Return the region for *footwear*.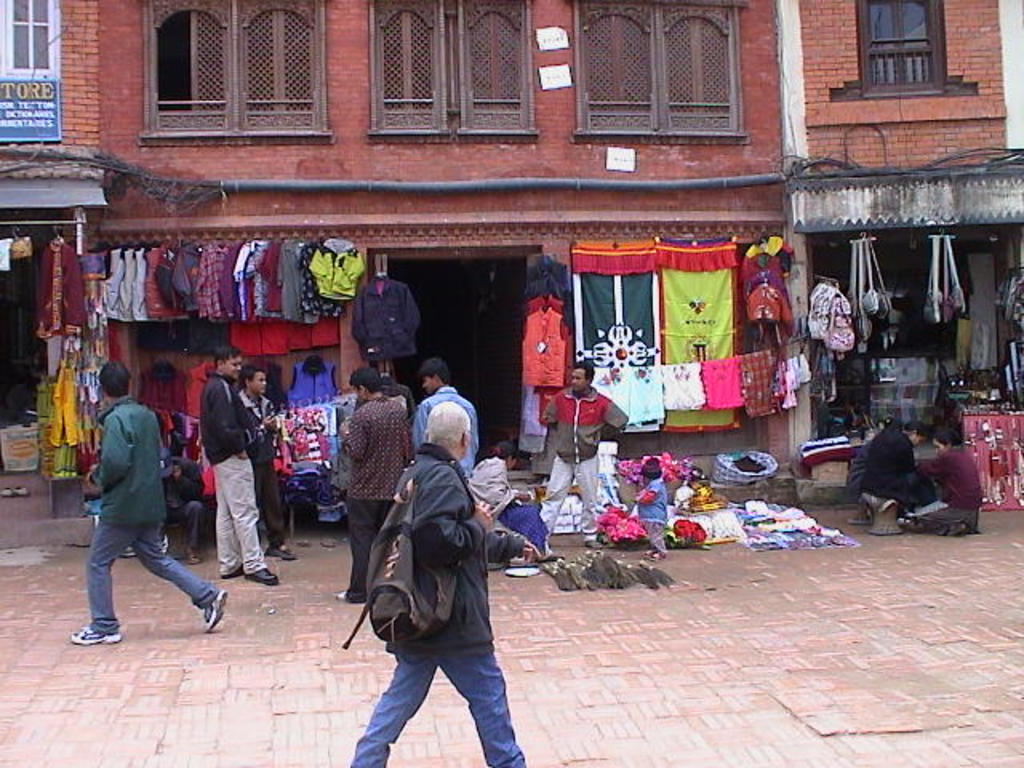
198 590 226 637.
